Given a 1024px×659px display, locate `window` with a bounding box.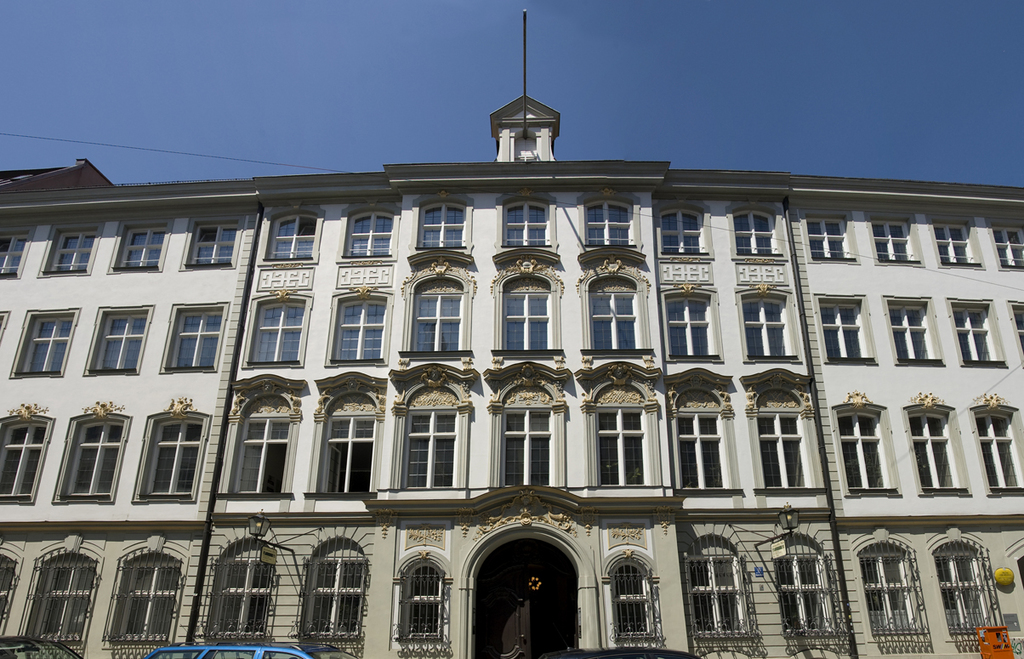
Located: select_region(404, 293, 463, 353).
